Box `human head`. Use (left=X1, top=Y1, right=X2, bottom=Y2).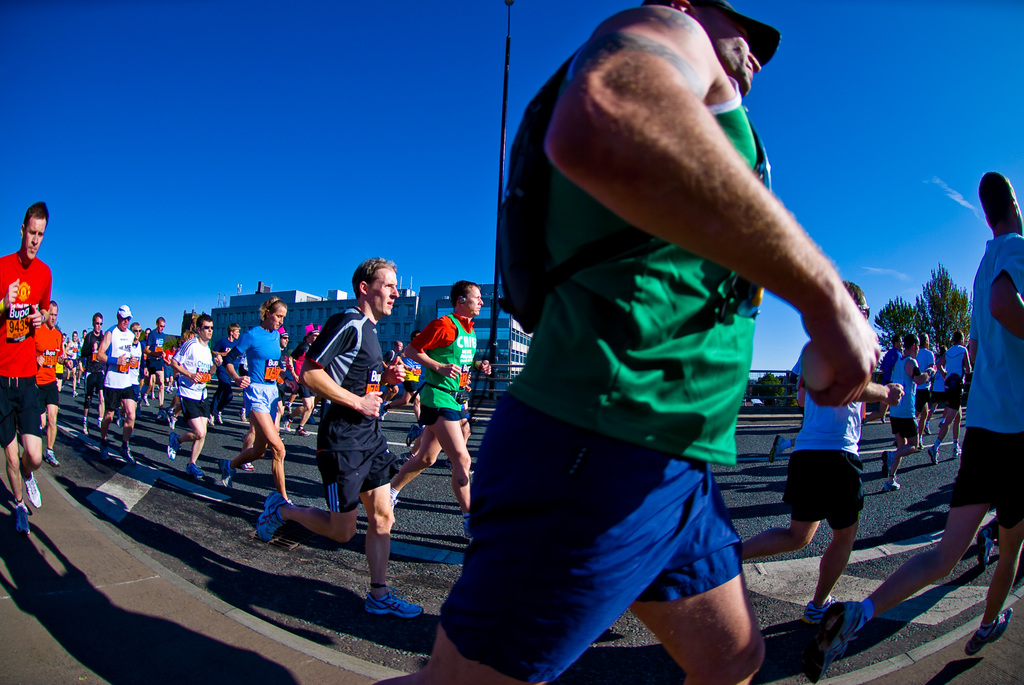
(left=172, top=345, right=177, bottom=353).
